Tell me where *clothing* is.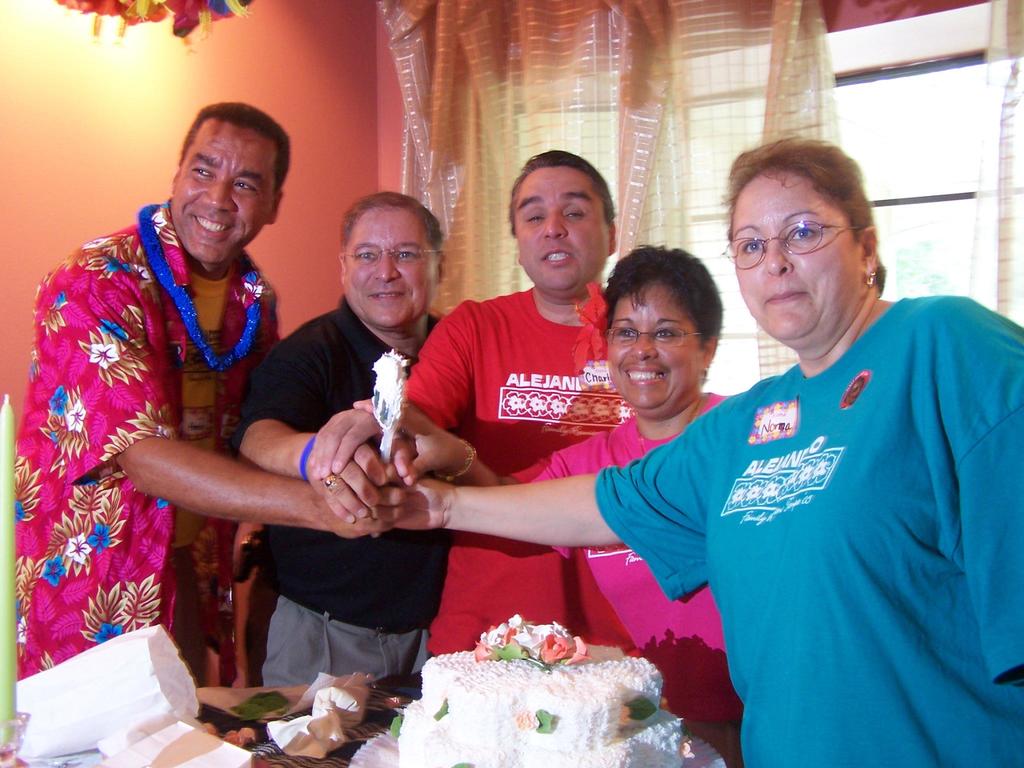
*clothing* is at 513, 392, 733, 720.
